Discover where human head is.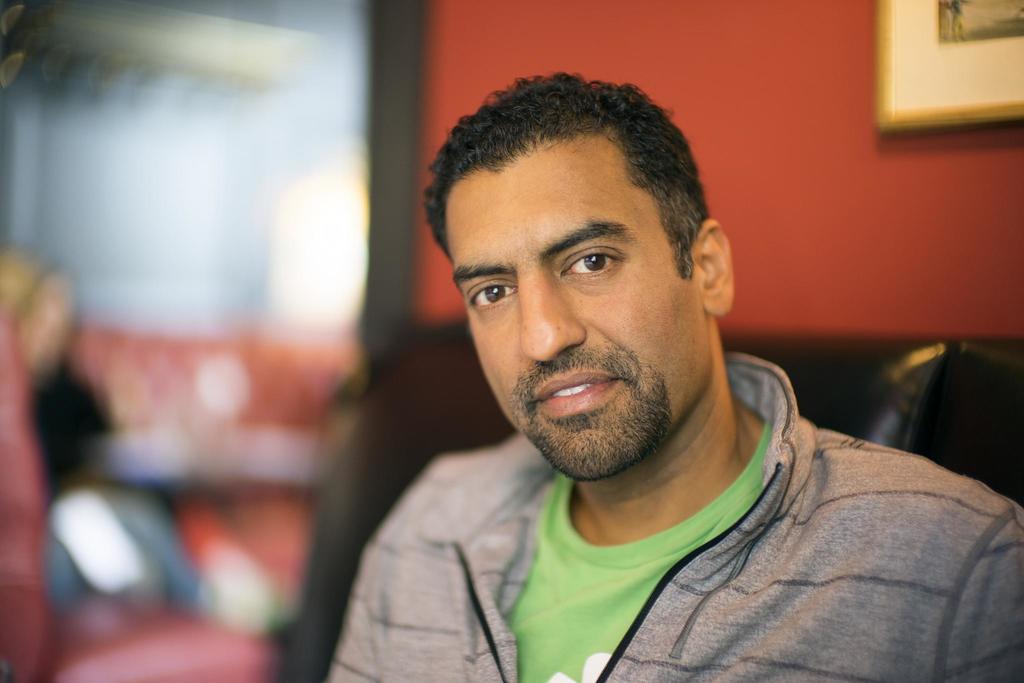
Discovered at {"x1": 424, "y1": 70, "x2": 758, "y2": 427}.
